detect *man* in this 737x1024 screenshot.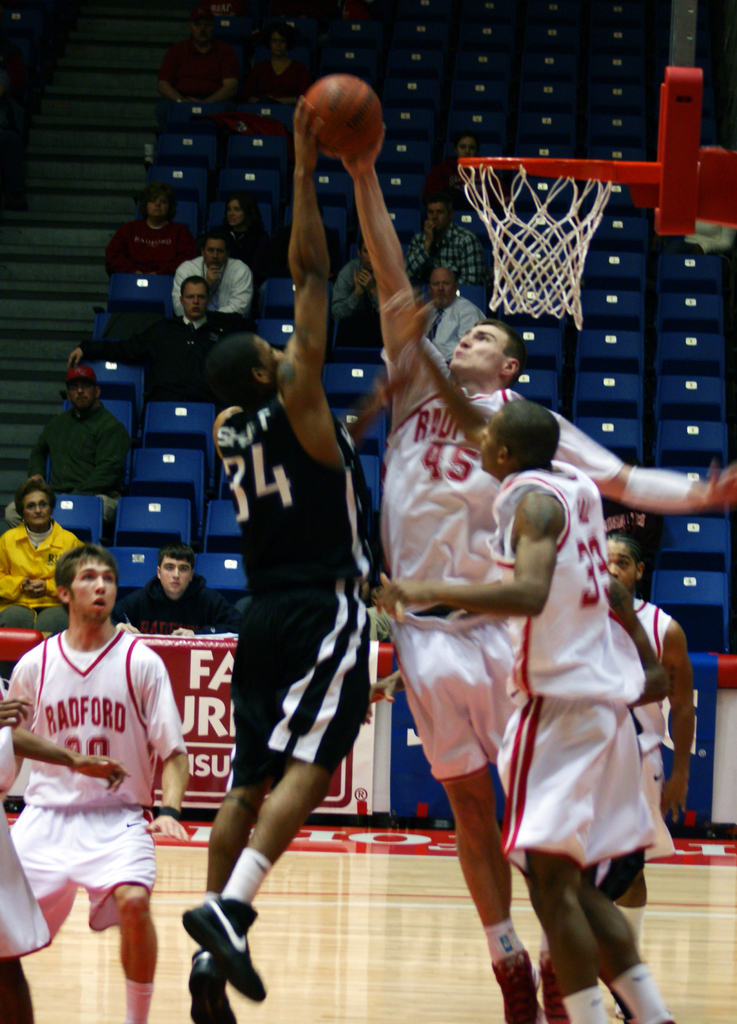
Detection: crop(604, 519, 690, 954).
